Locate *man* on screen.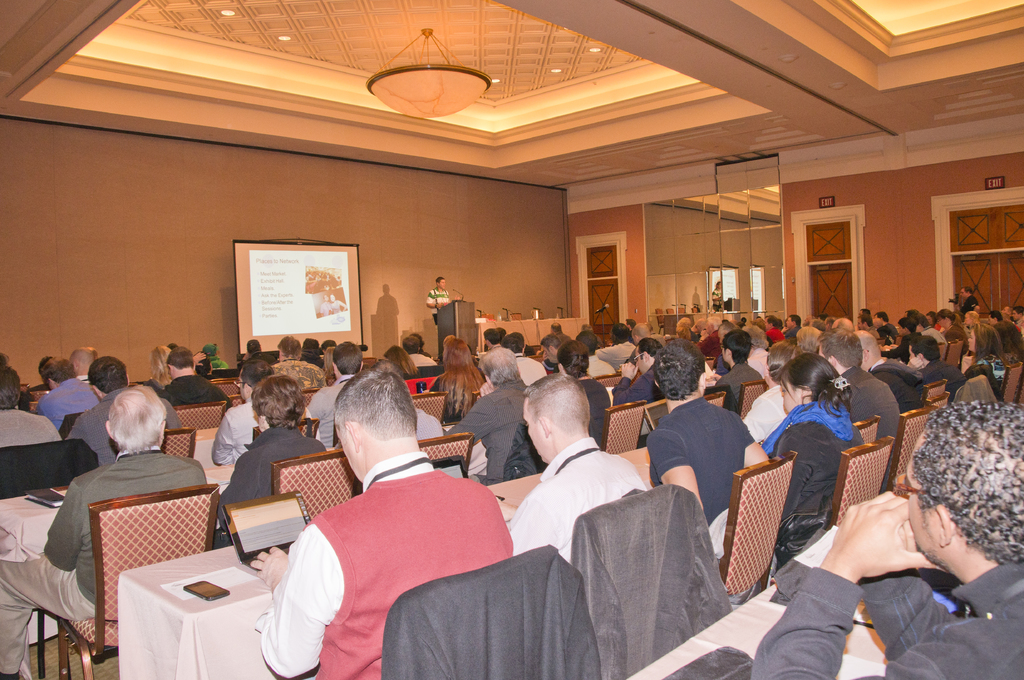
On screen at (64, 354, 181, 470).
